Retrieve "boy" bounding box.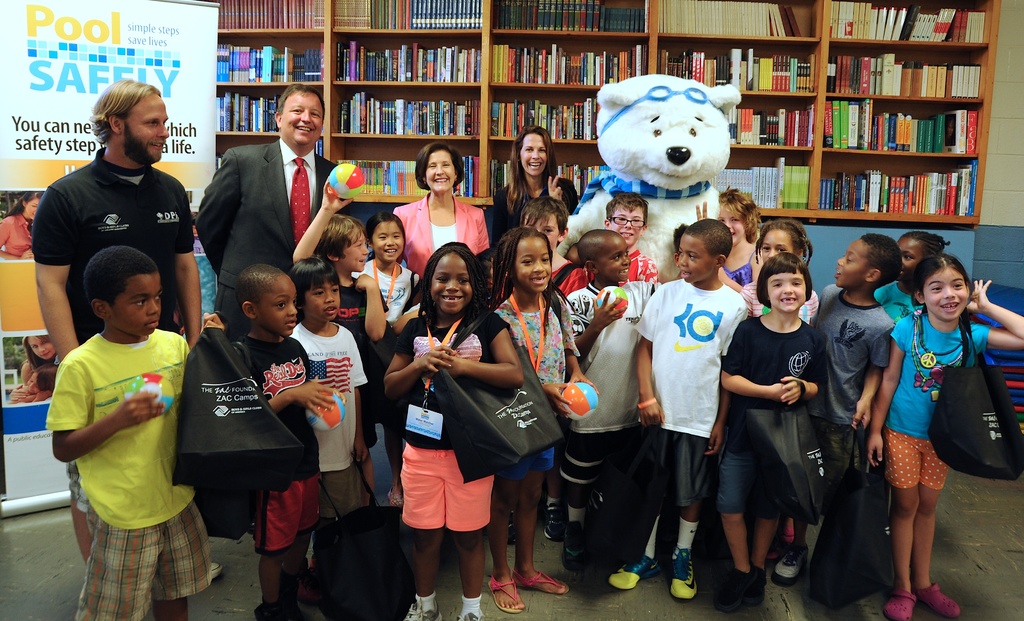
Bounding box: (left=564, top=229, right=651, bottom=563).
